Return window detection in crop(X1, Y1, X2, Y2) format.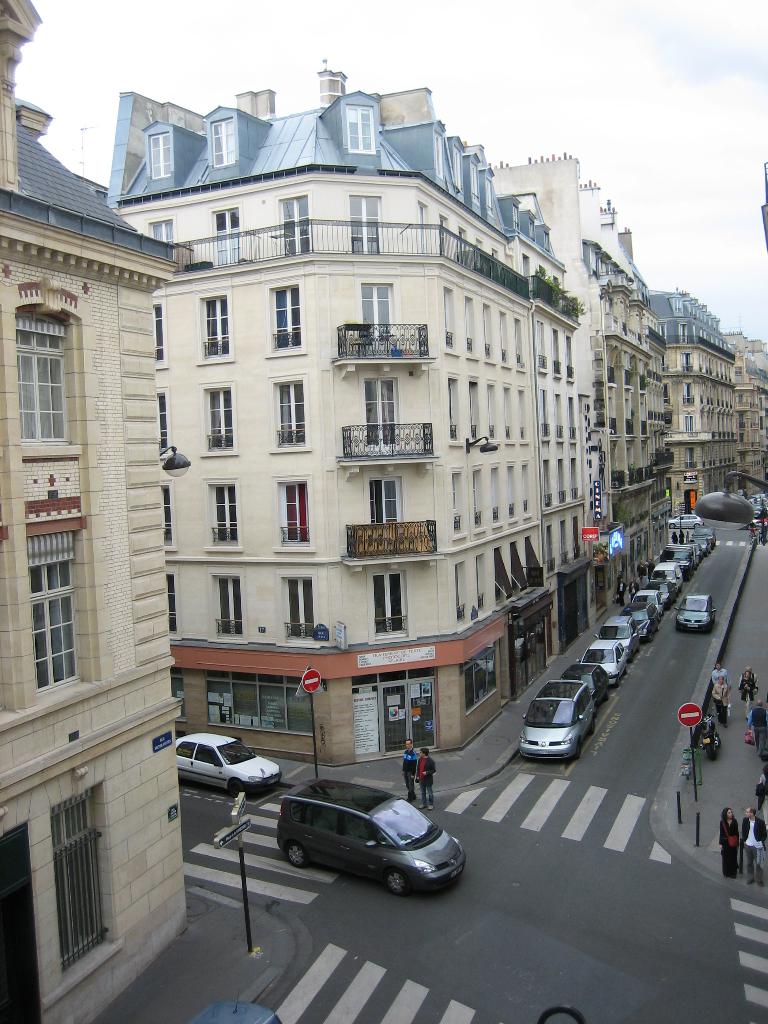
crop(371, 480, 401, 529).
